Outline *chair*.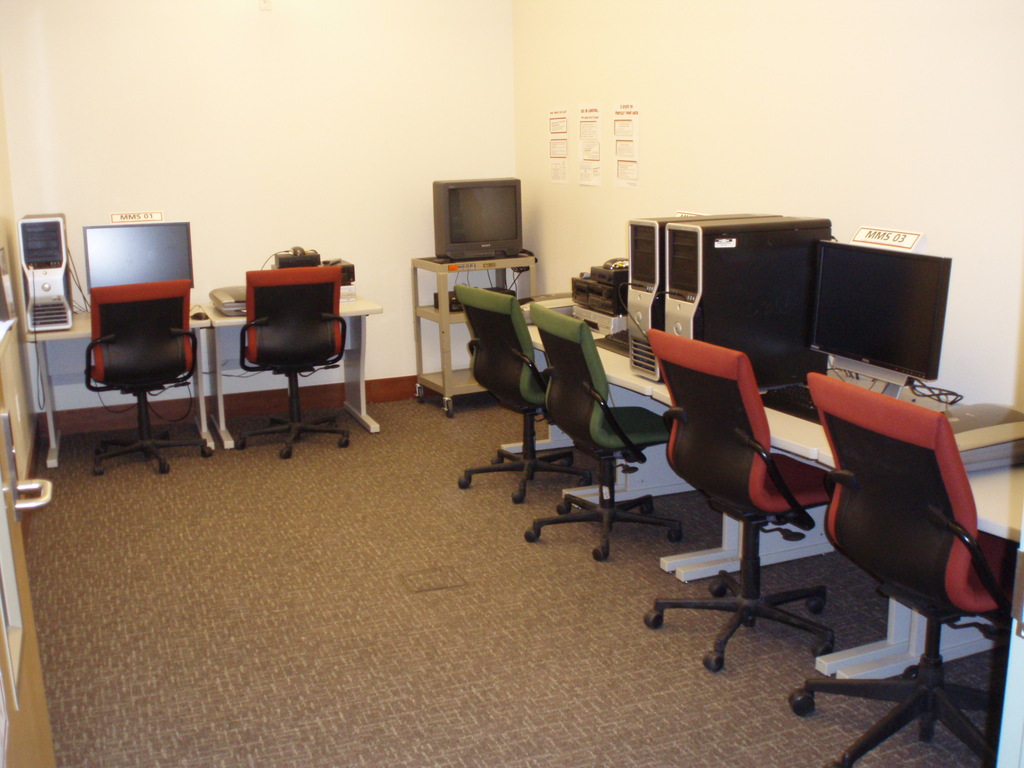
Outline: rect(521, 303, 682, 568).
